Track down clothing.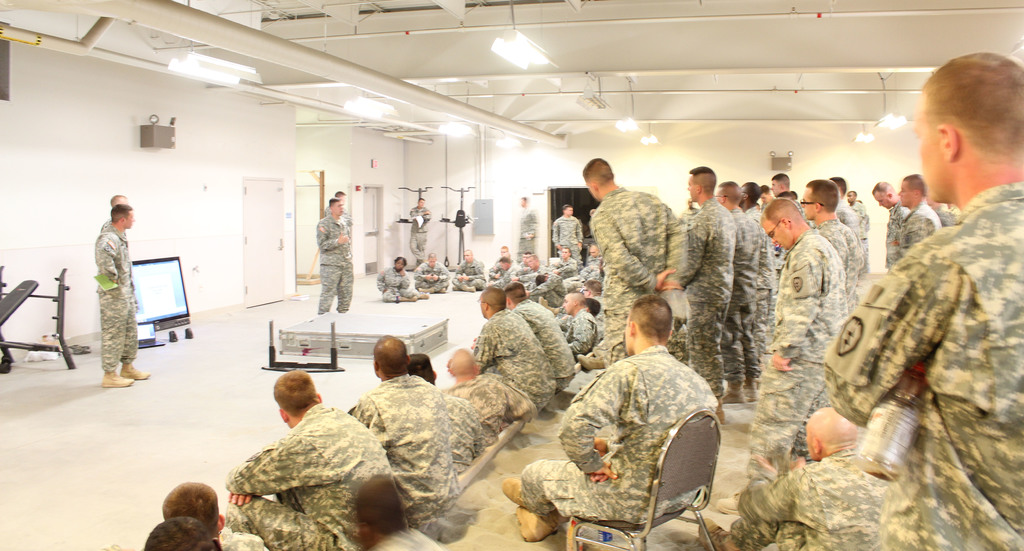
Tracked to pyautogui.locateOnScreen(879, 213, 912, 293).
